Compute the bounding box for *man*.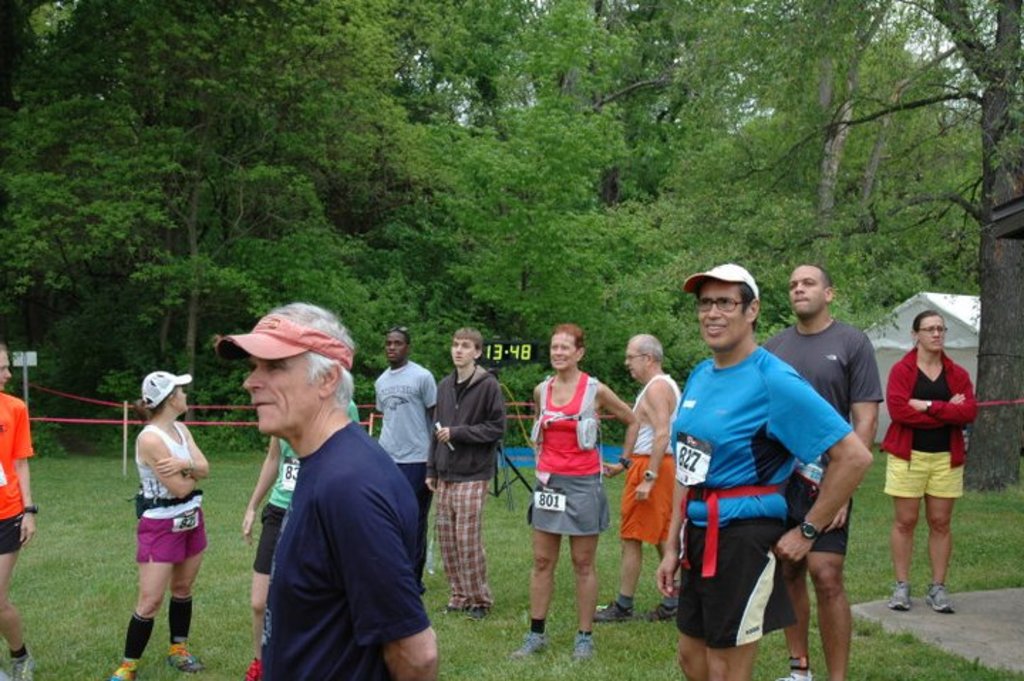
locate(592, 330, 683, 624).
